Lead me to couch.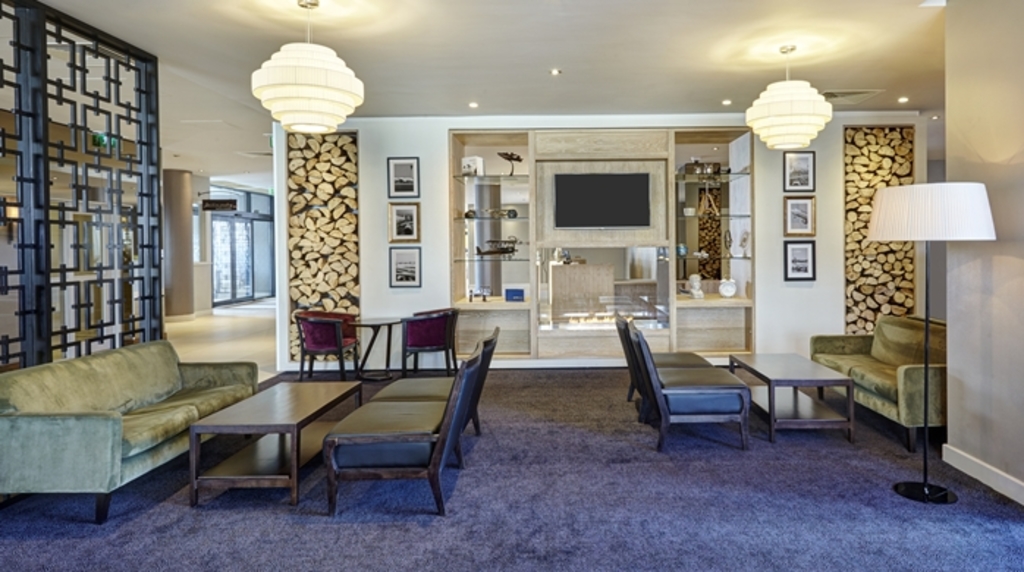
Lead to box(811, 307, 942, 447).
